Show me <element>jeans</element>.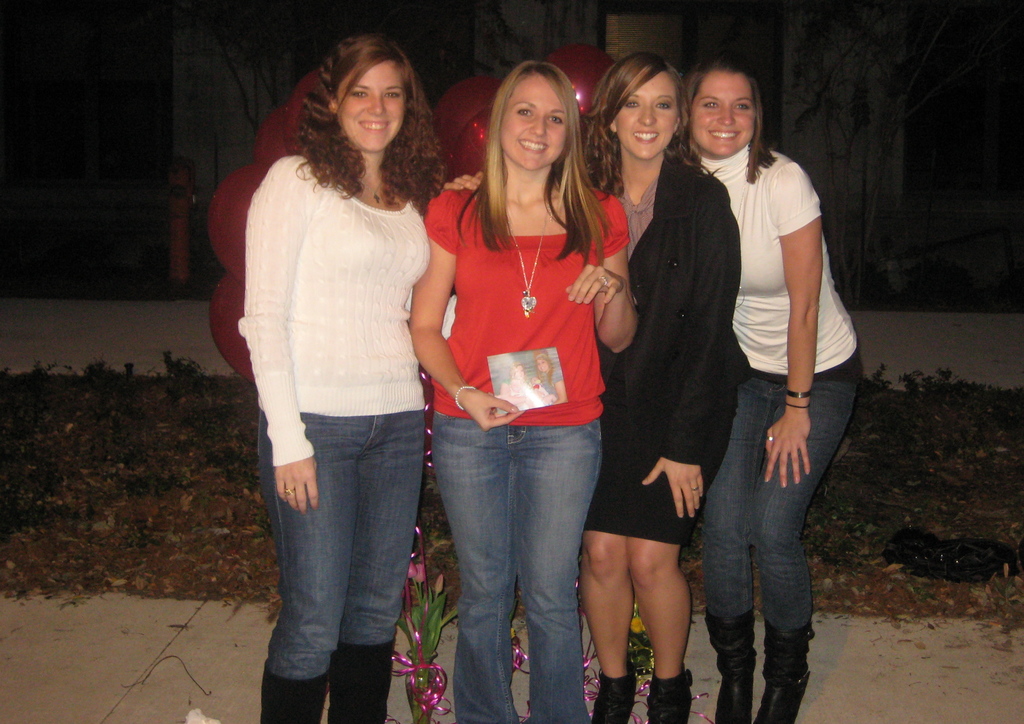
<element>jeans</element> is here: (x1=709, y1=353, x2=846, y2=629).
